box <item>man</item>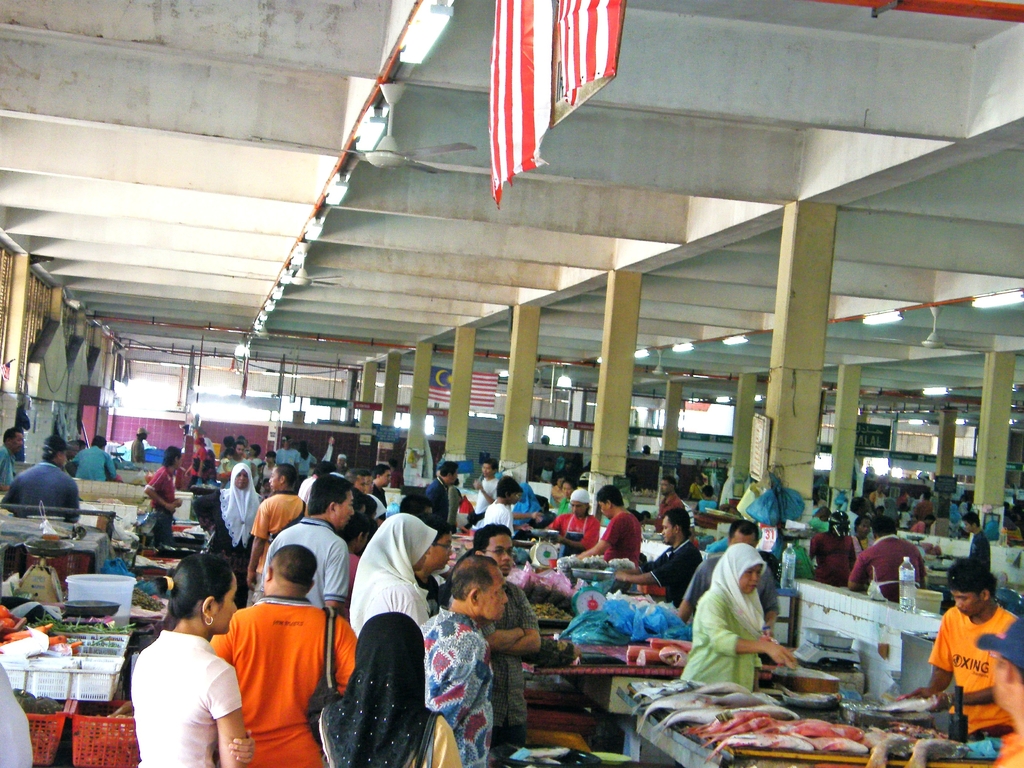
{"left": 840, "top": 506, "right": 928, "bottom": 596}
